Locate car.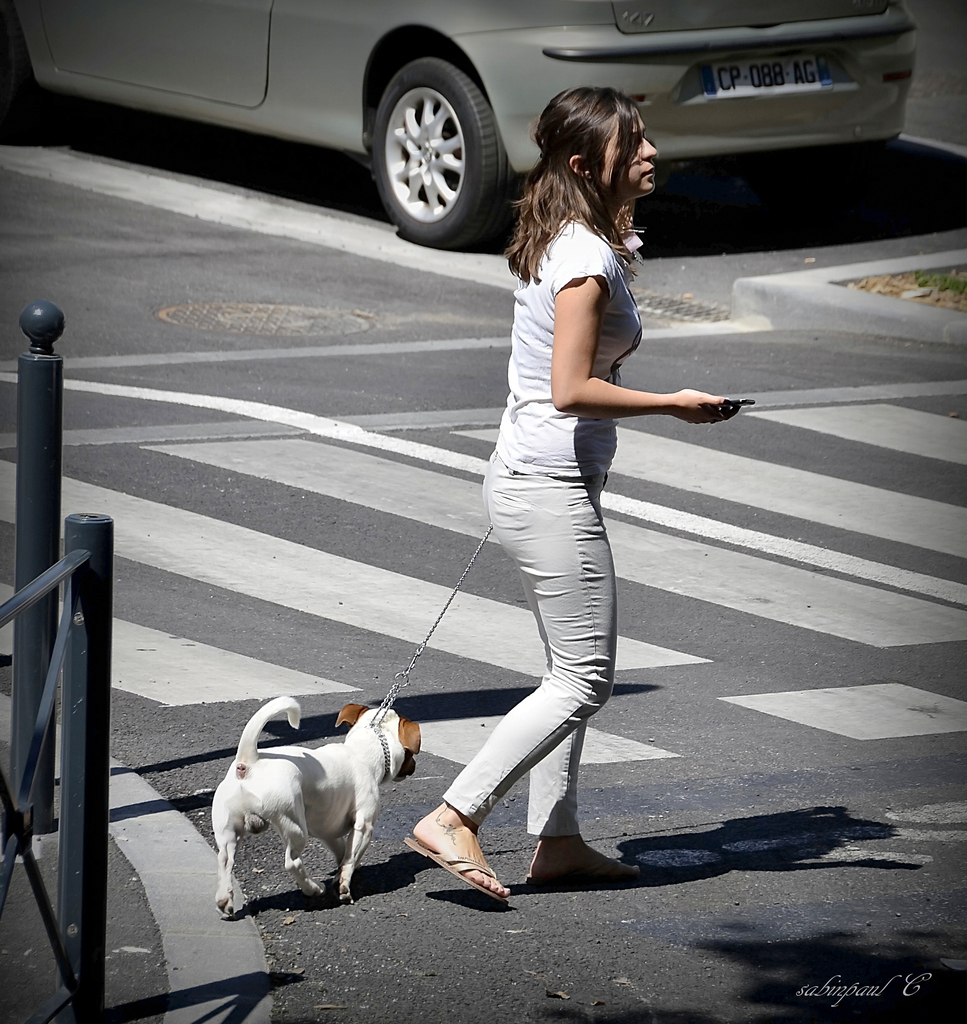
Bounding box: detection(0, 0, 918, 248).
